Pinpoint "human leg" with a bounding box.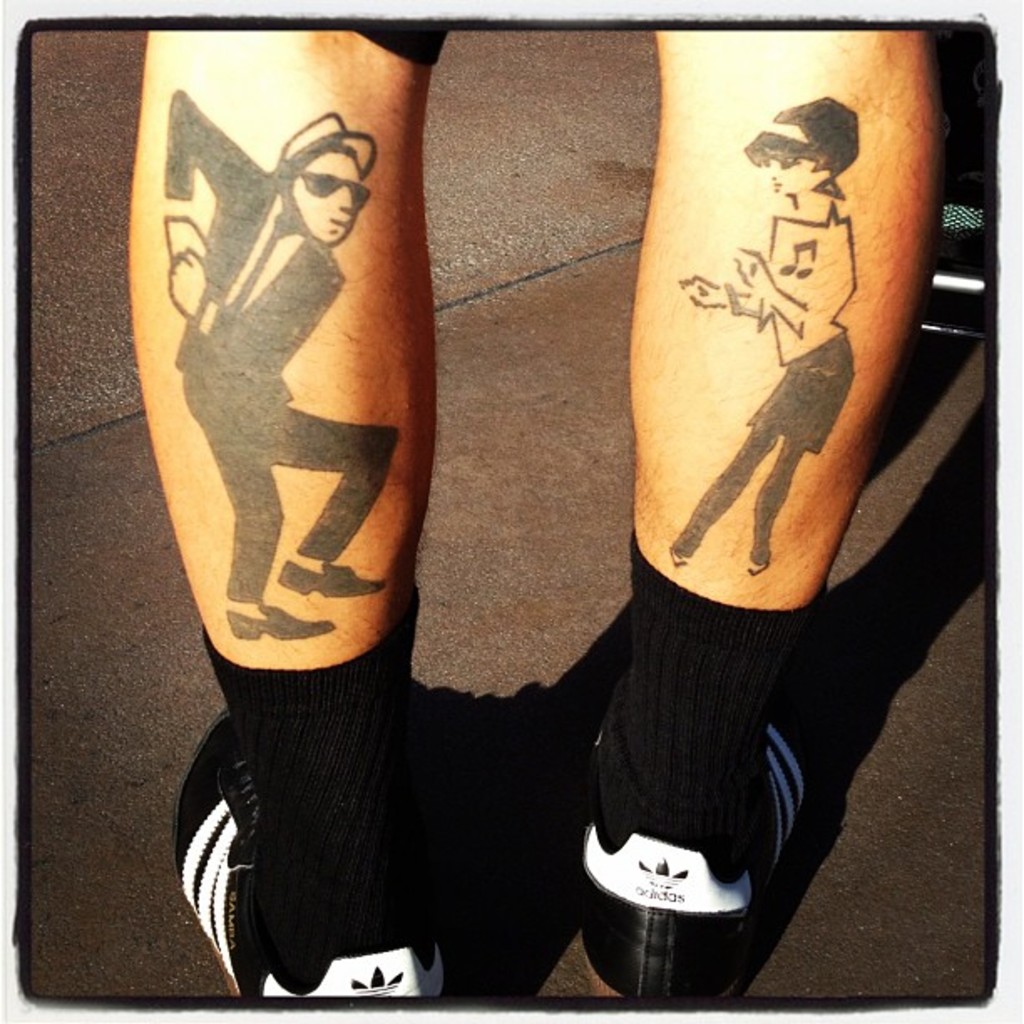
(x1=643, y1=27, x2=940, y2=1002).
